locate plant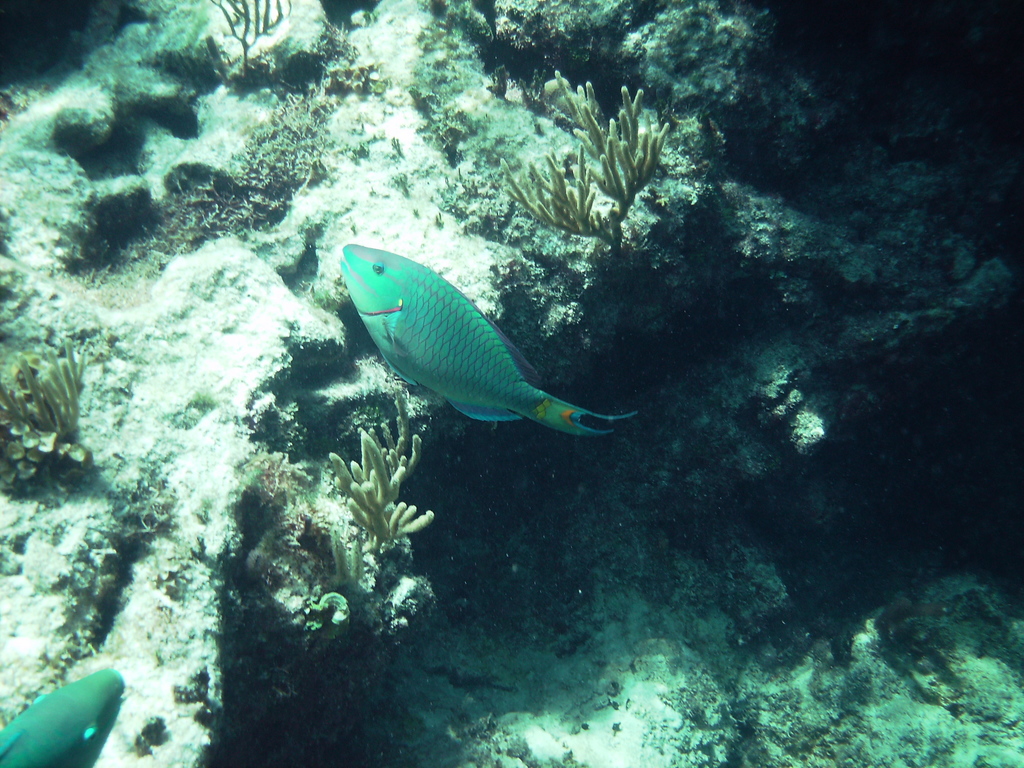
box(502, 73, 669, 259)
